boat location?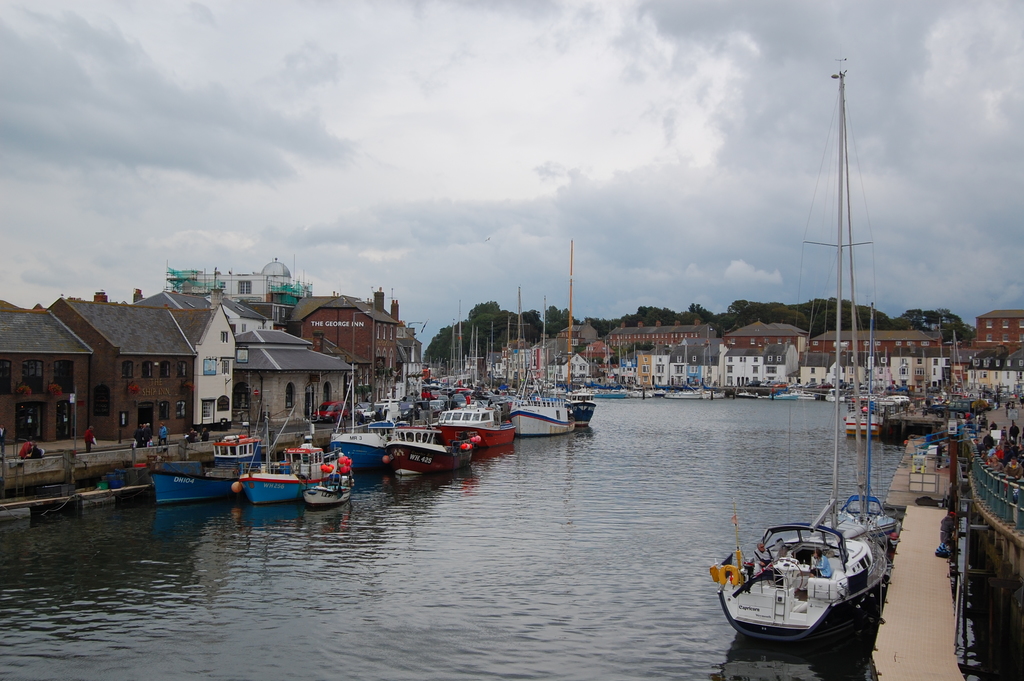
399/382/451/441
